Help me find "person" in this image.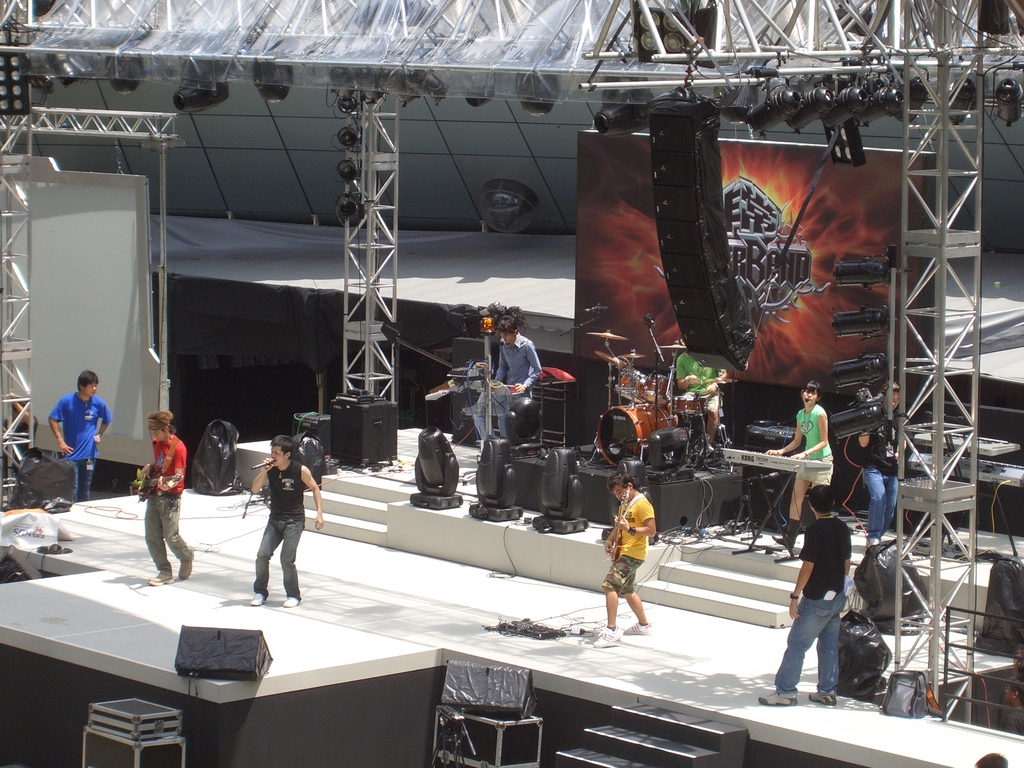
Found it: detection(768, 380, 835, 557).
